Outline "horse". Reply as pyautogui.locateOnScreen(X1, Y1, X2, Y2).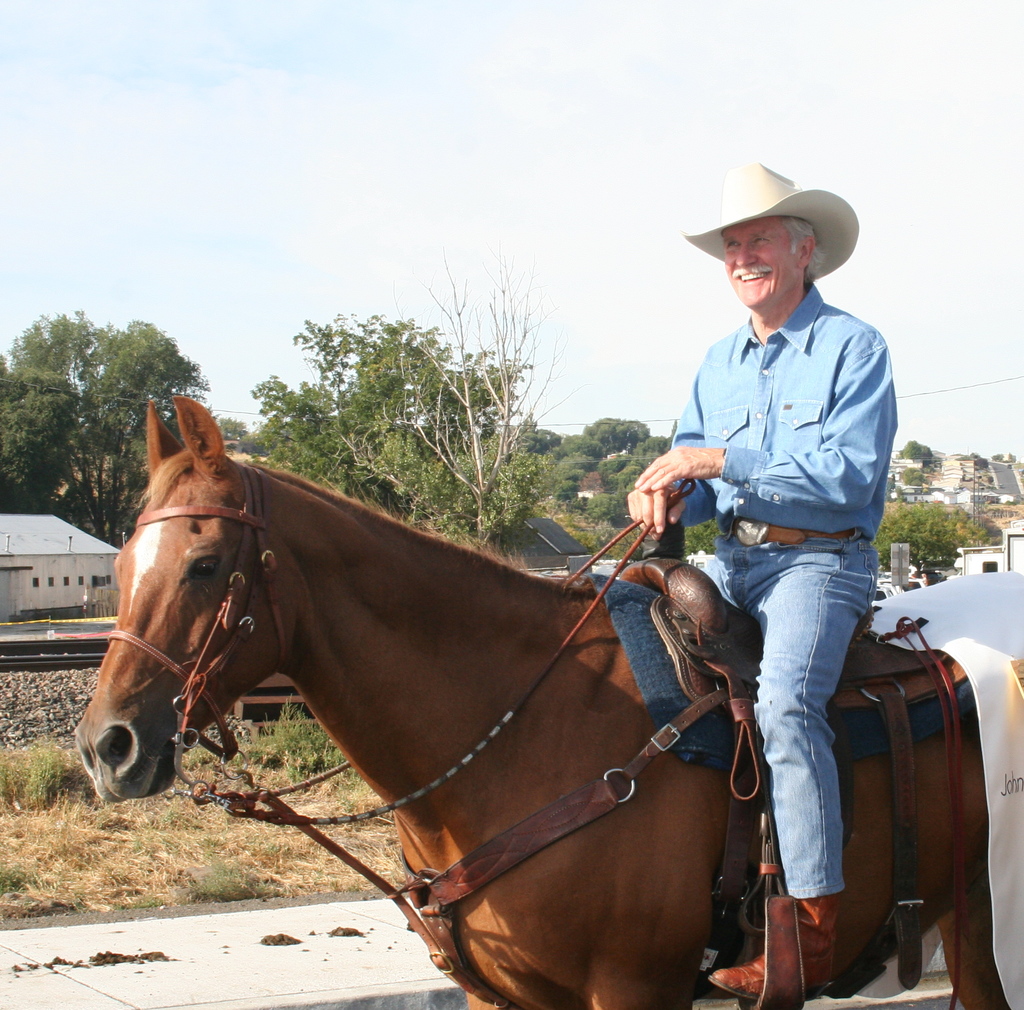
pyautogui.locateOnScreen(76, 391, 1023, 1009).
